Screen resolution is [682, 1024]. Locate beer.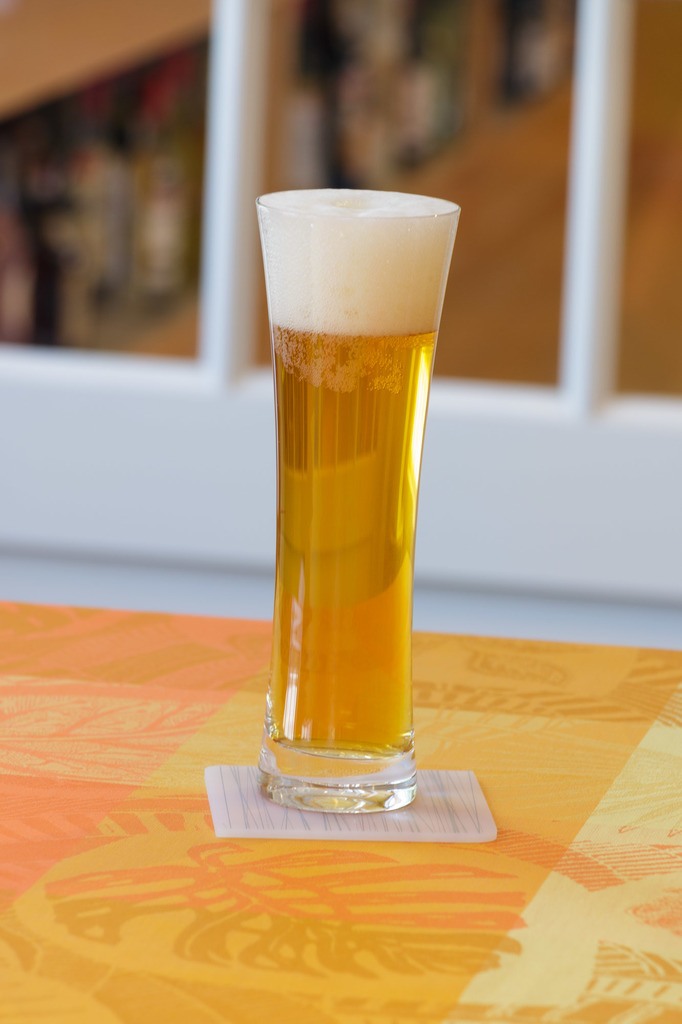
253,189,462,812.
